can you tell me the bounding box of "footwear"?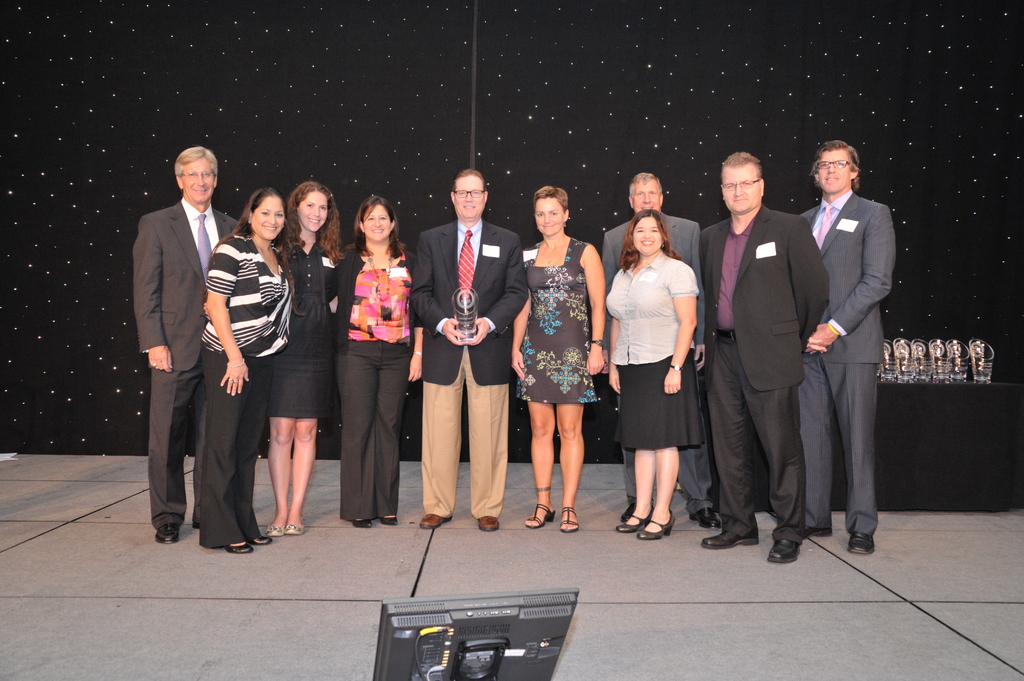
(left=151, top=524, right=180, bottom=544).
